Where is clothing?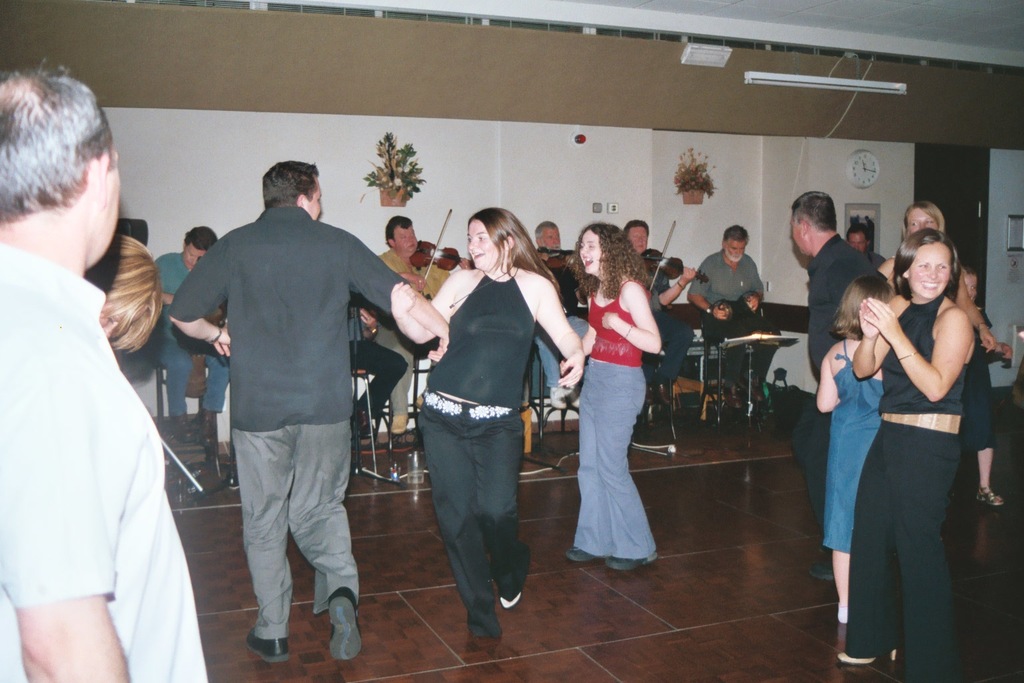
select_region(374, 251, 450, 416).
